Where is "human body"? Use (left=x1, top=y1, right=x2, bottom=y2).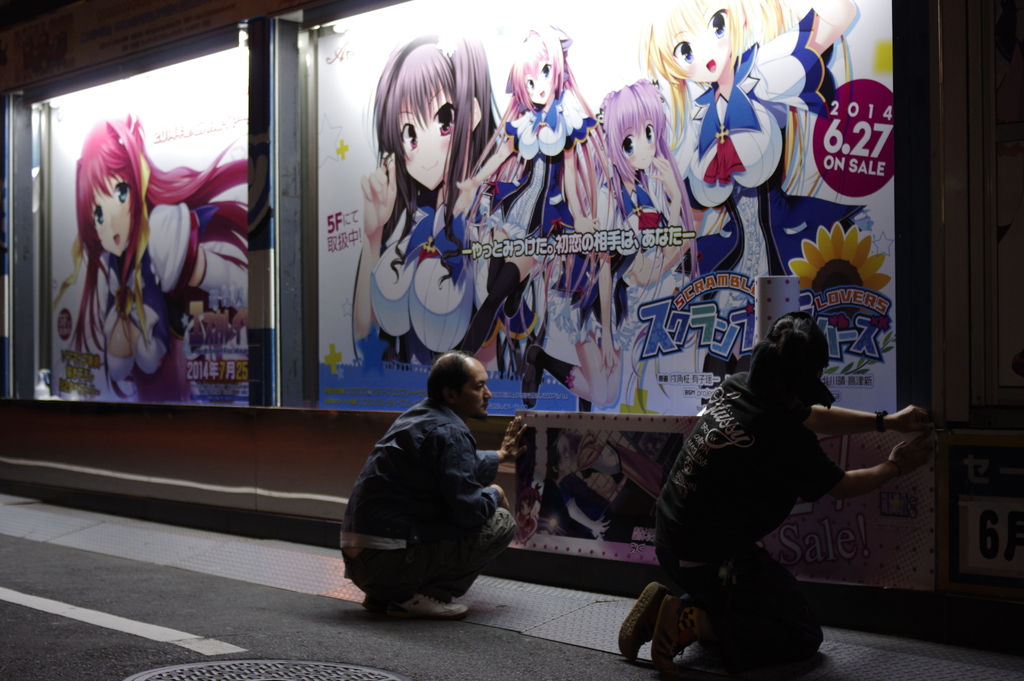
(left=82, top=205, right=247, bottom=401).
